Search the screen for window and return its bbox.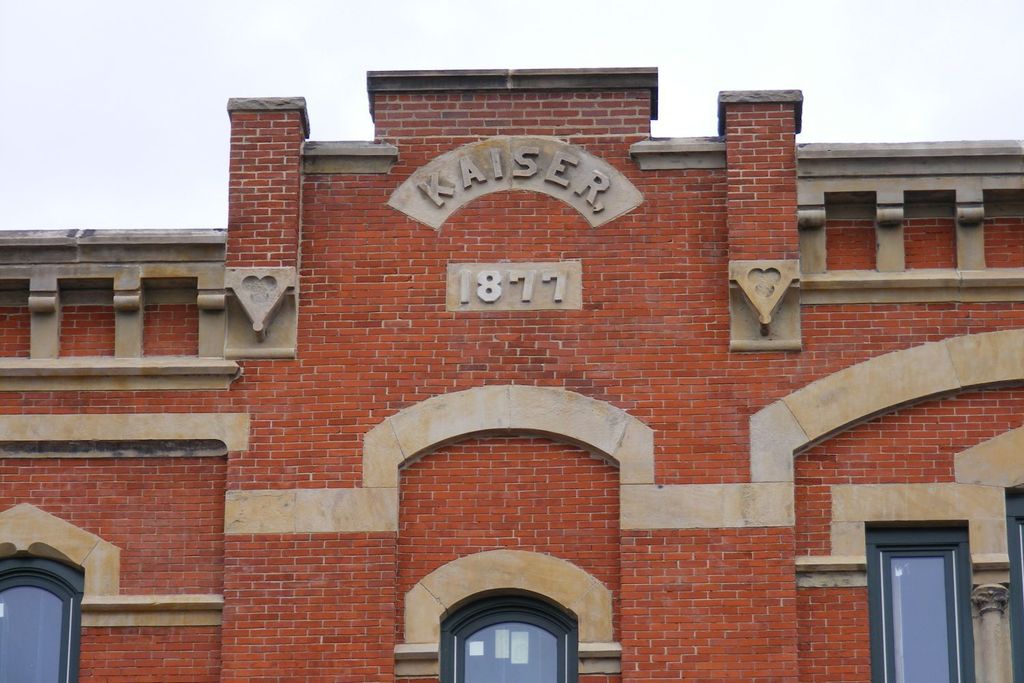
Found: left=442, top=594, right=575, bottom=682.
